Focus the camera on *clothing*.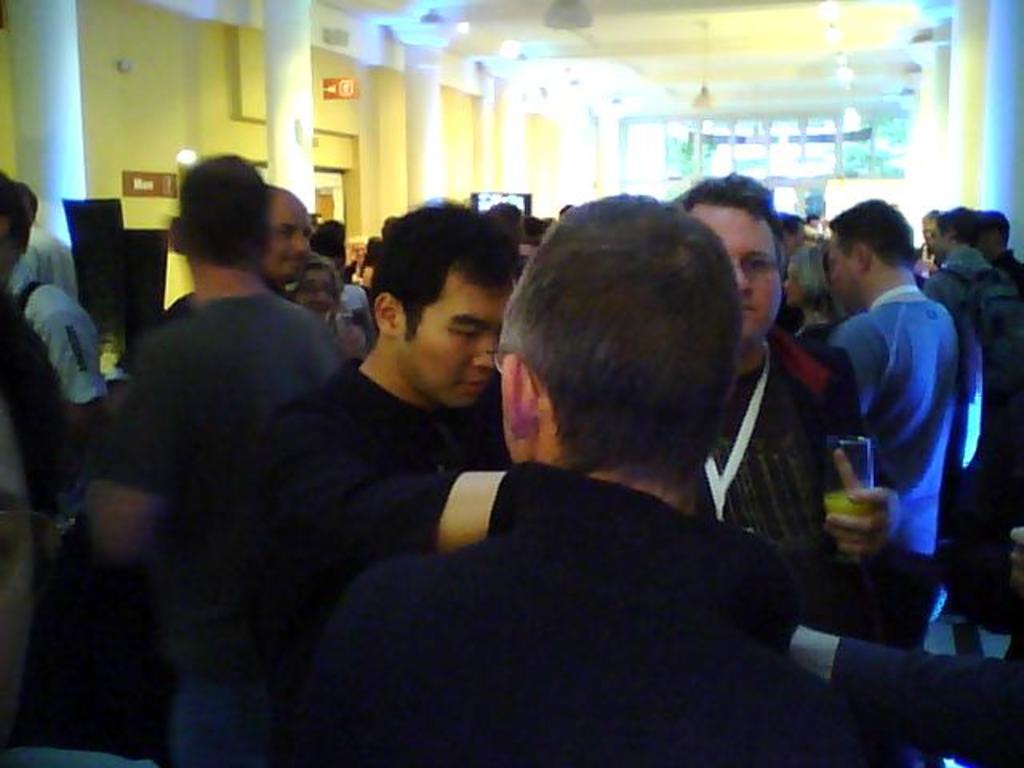
Focus region: 0, 264, 109, 405.
